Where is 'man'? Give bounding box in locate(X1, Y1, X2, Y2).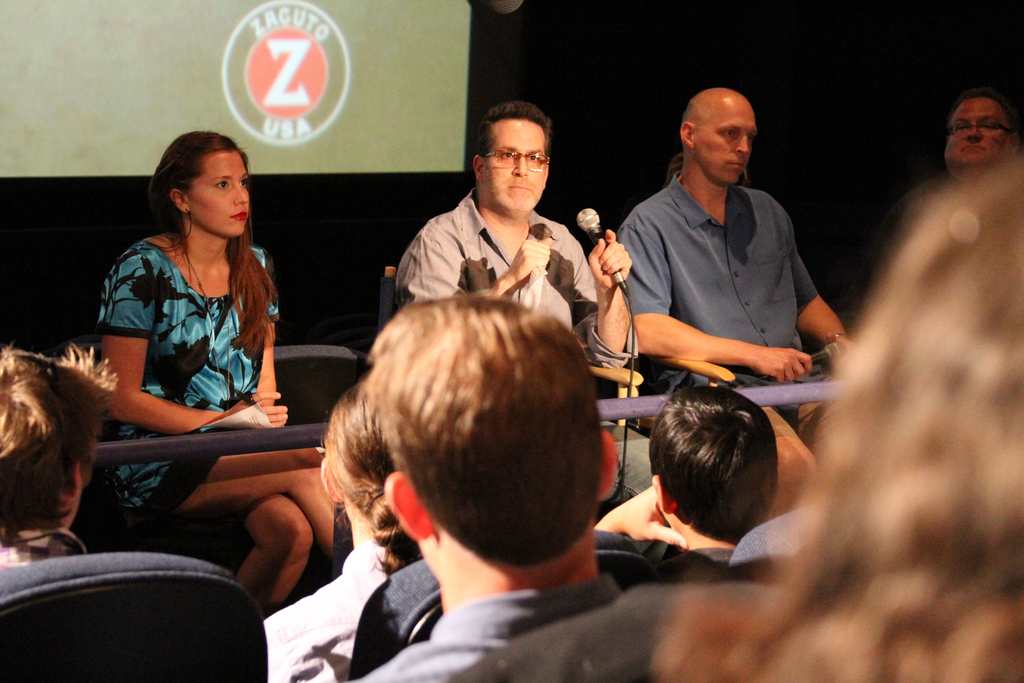
locate(950, 85, 1023, 185).
